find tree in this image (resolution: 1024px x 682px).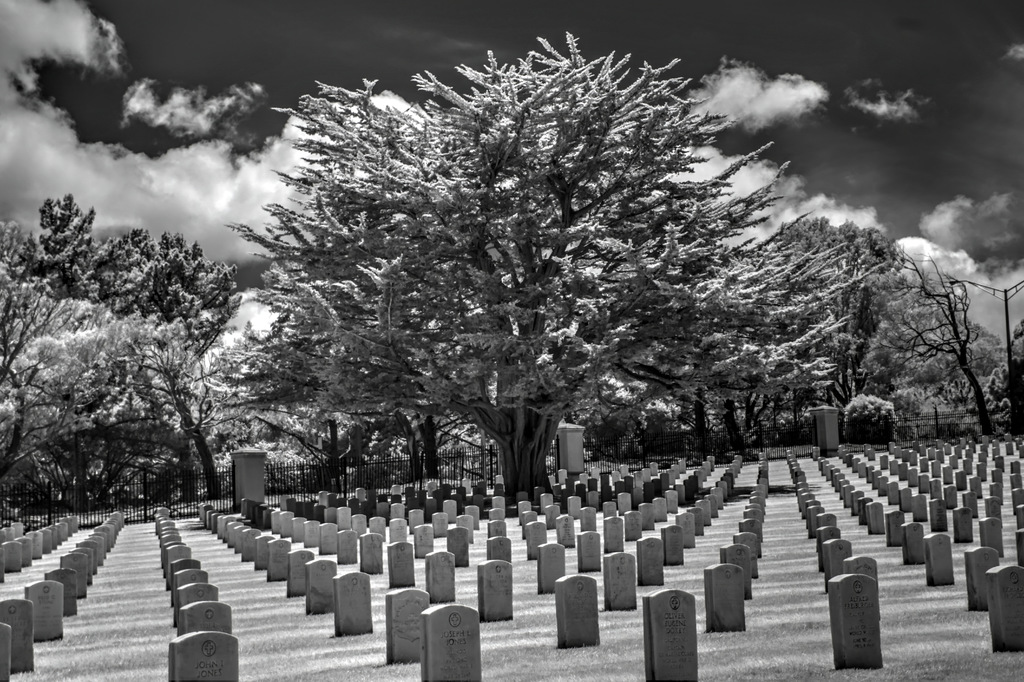
bbox=(0, 191, 219, 506).
